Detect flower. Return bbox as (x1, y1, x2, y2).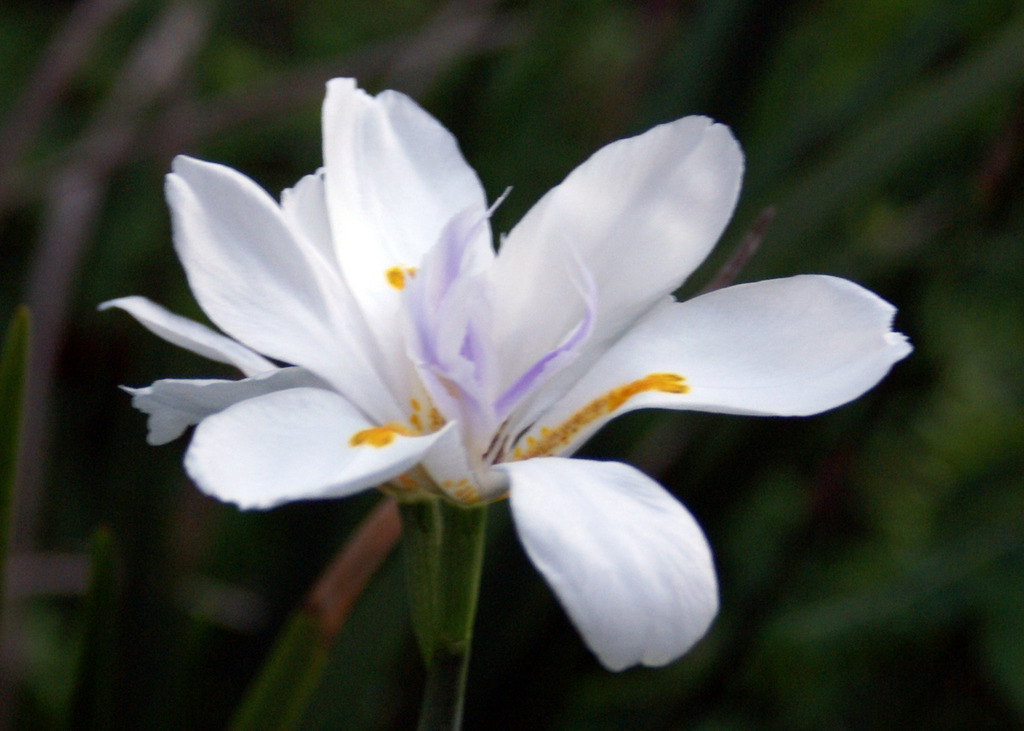
(70, 50, 931, 619).
